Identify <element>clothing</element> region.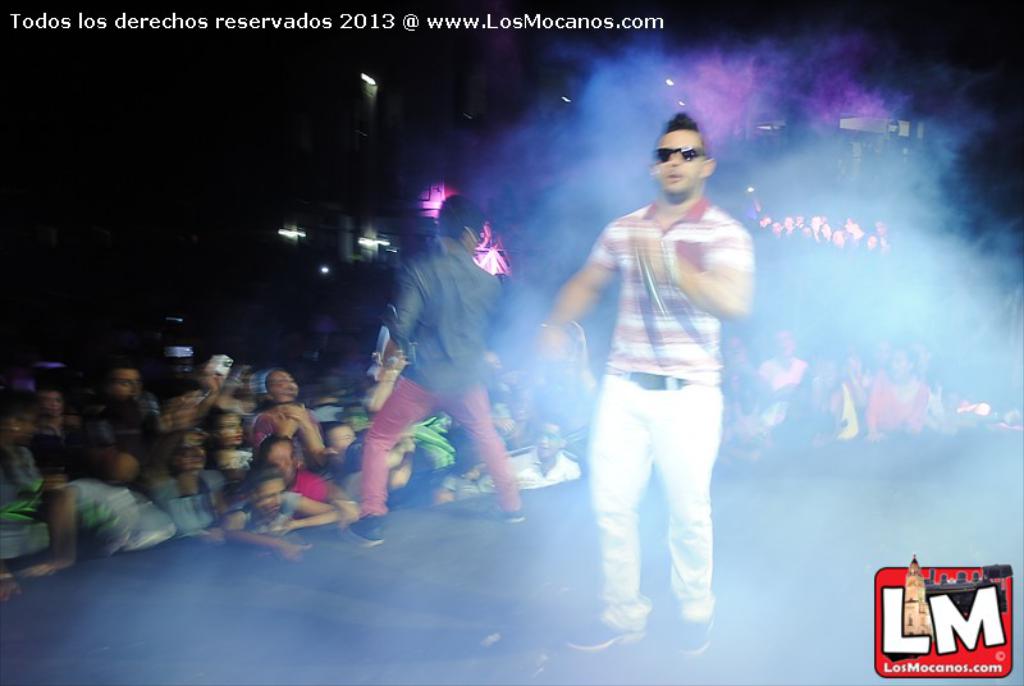
Region: BBox(861, 369, 932, 436).
